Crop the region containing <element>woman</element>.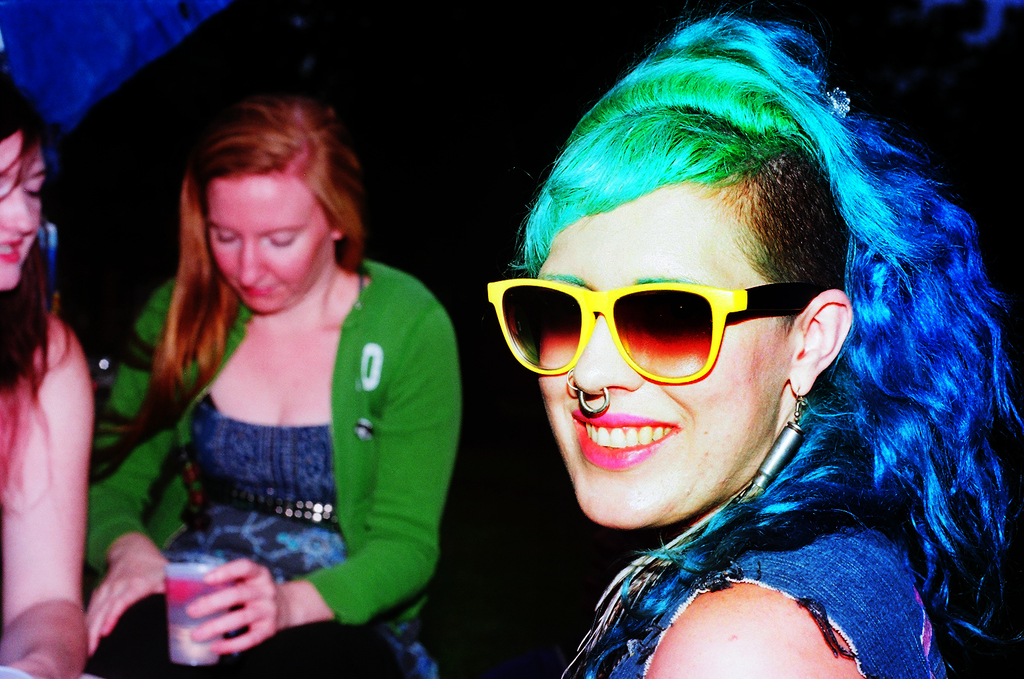
Crop region: box(504, 1, 1023, 678).
